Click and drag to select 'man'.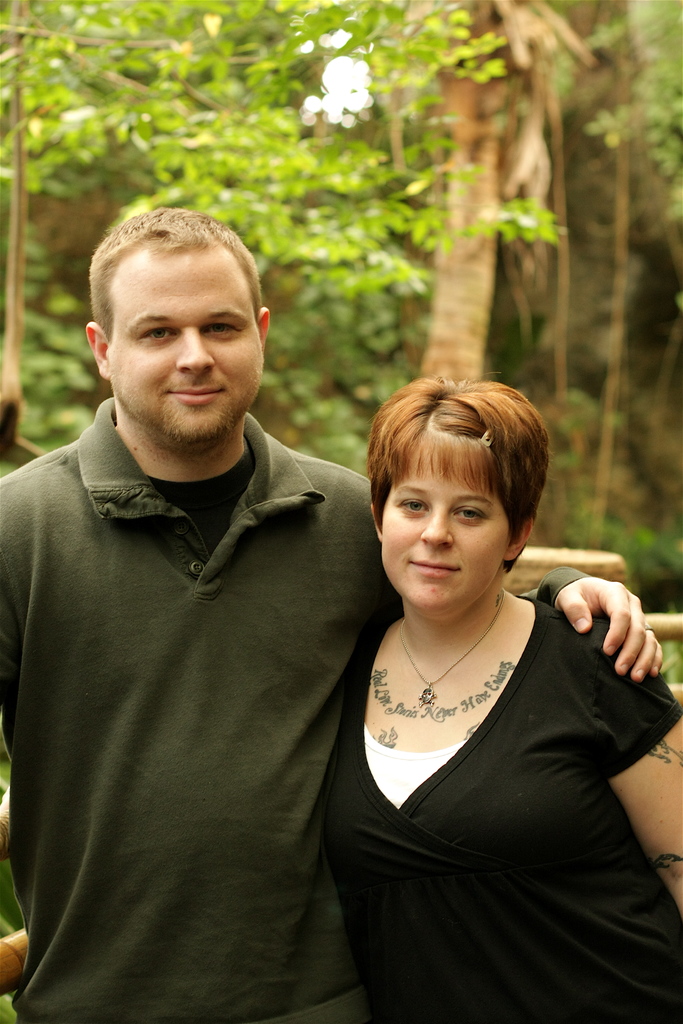
Selection: 0 205 664 1023.
